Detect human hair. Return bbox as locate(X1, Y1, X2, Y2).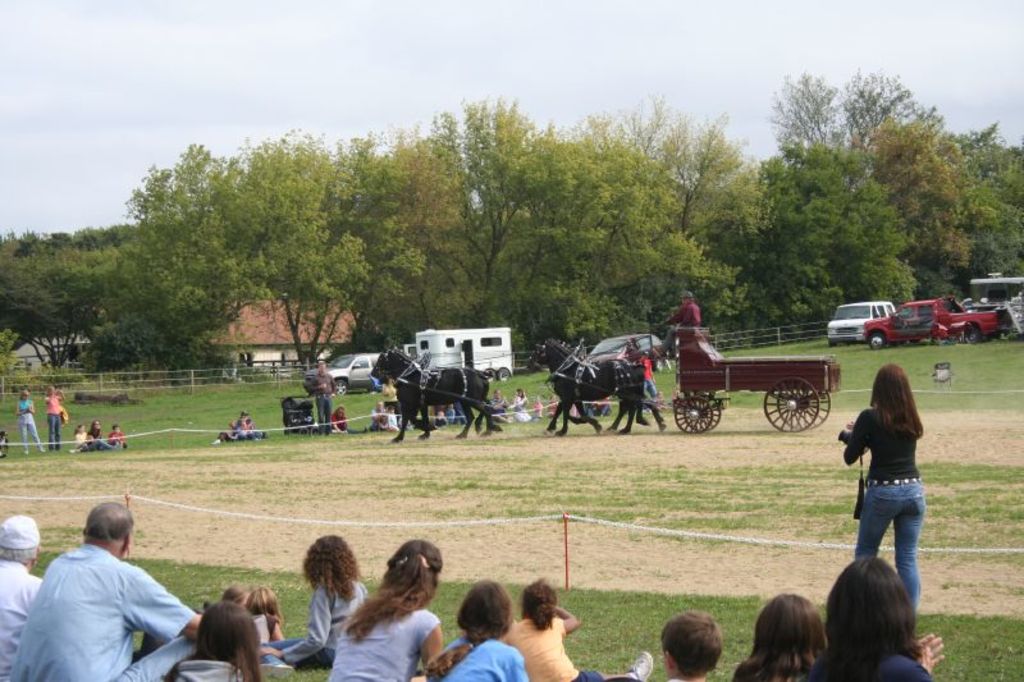
locate(339, 535, 438, 641).
